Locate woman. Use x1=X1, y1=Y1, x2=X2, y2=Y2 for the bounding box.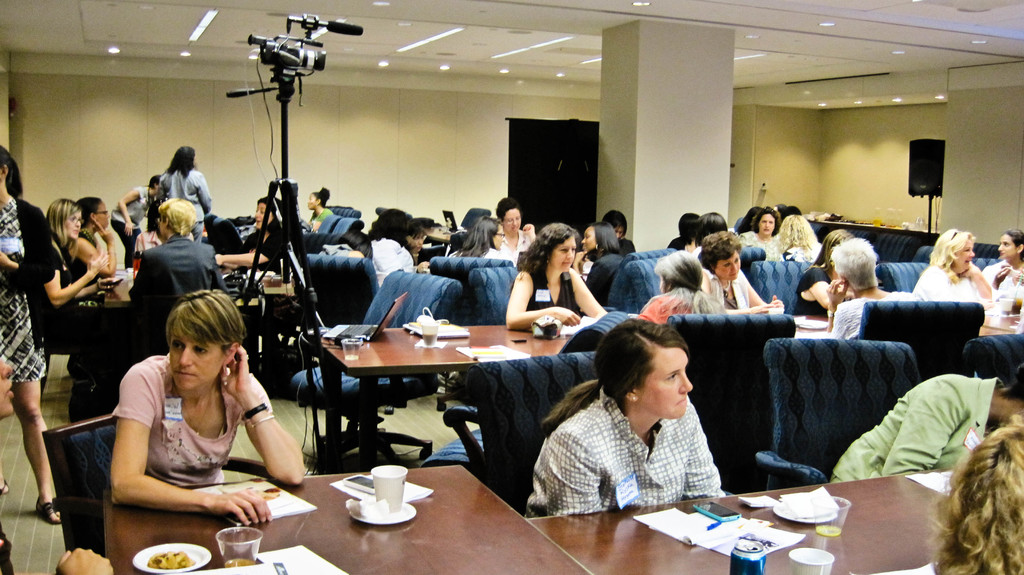
x1=447, y1=216, x2=507, y2=256.
